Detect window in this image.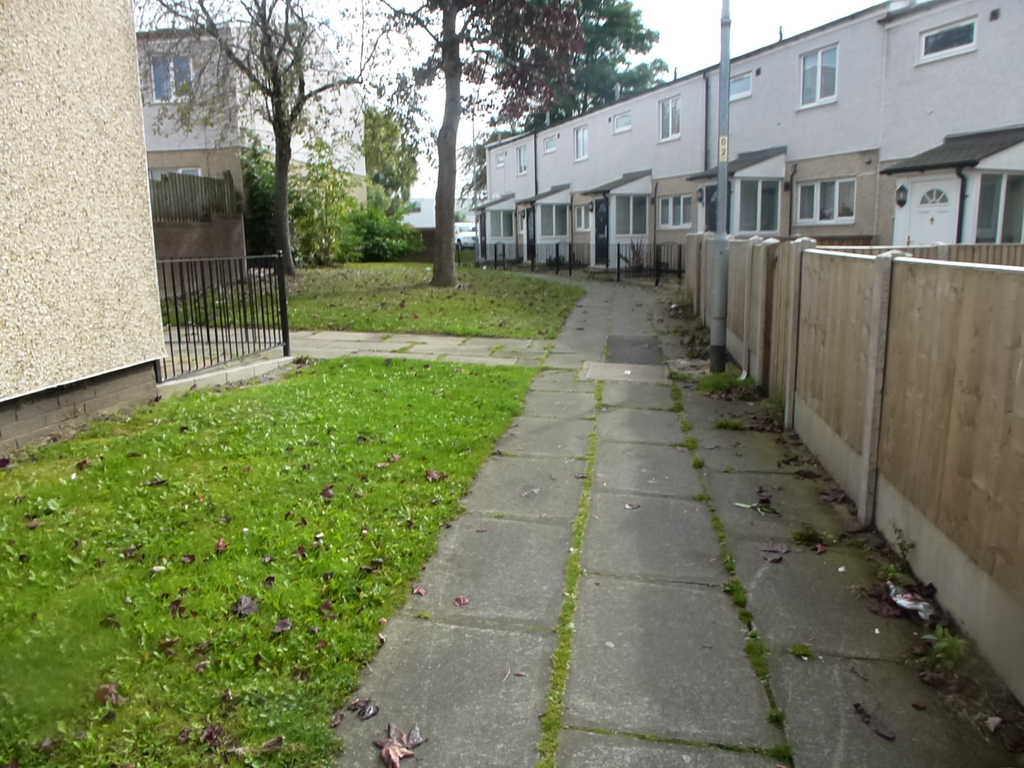
Detection: BBox(153, 54, 199, 119).
